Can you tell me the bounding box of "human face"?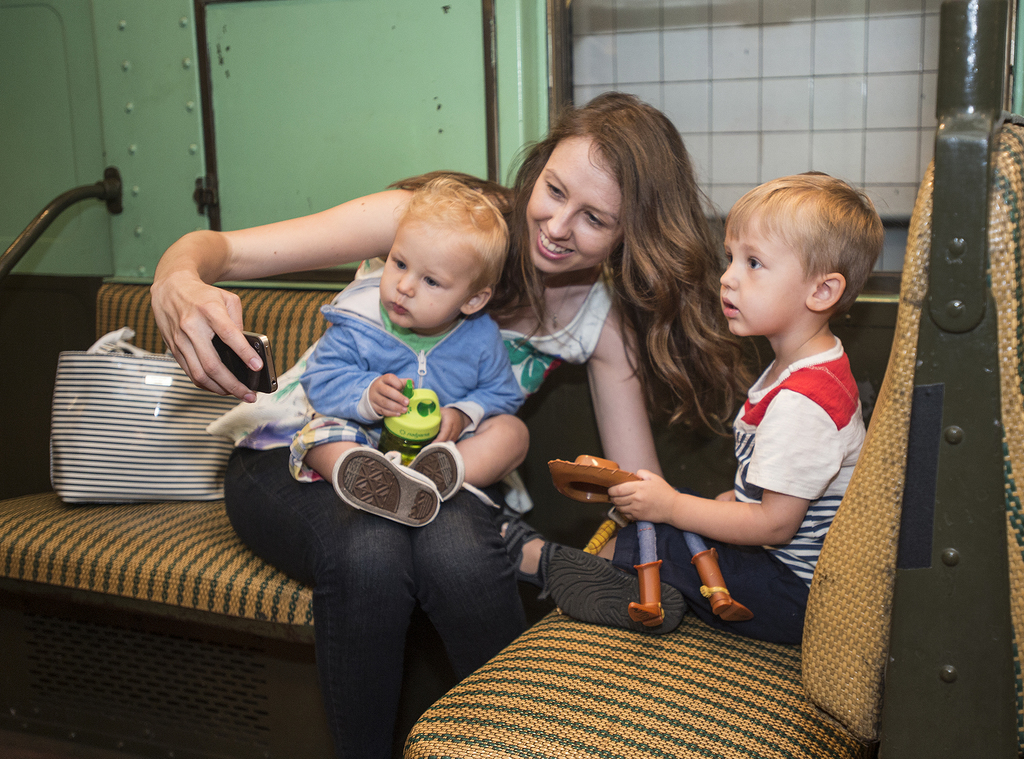
{"x1": 525, "y1": 142, "x2": 623, "y2": 276}.
